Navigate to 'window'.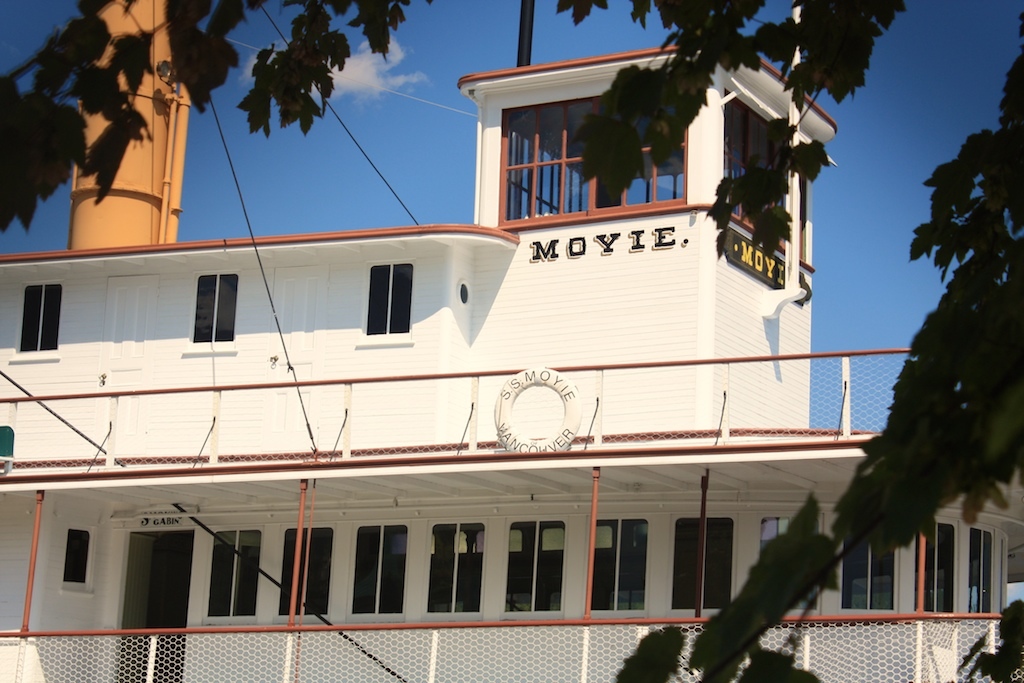
Navigation target: pyautogui.locateOnScreen(498, 522, 566, 619).
